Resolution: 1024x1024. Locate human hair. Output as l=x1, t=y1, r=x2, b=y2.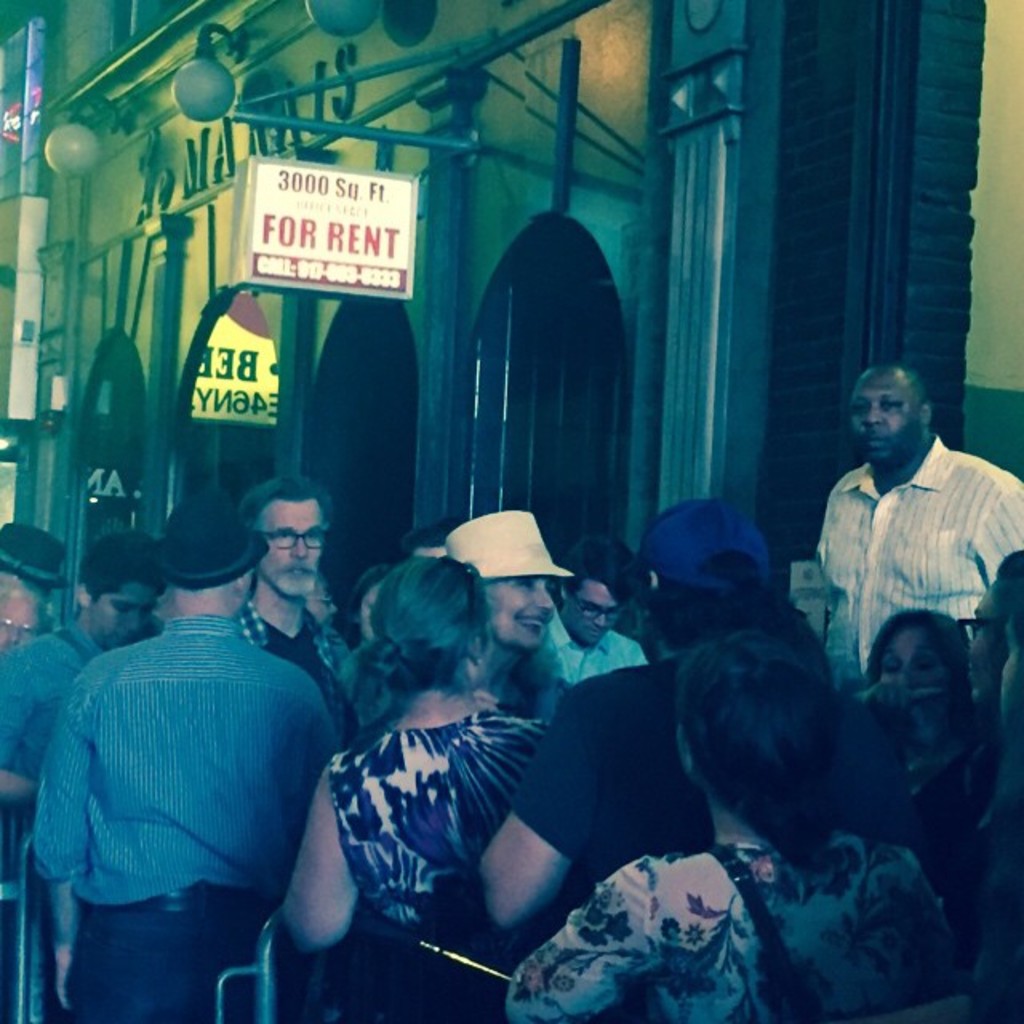
l=568, t=536, r=638, b=619.
